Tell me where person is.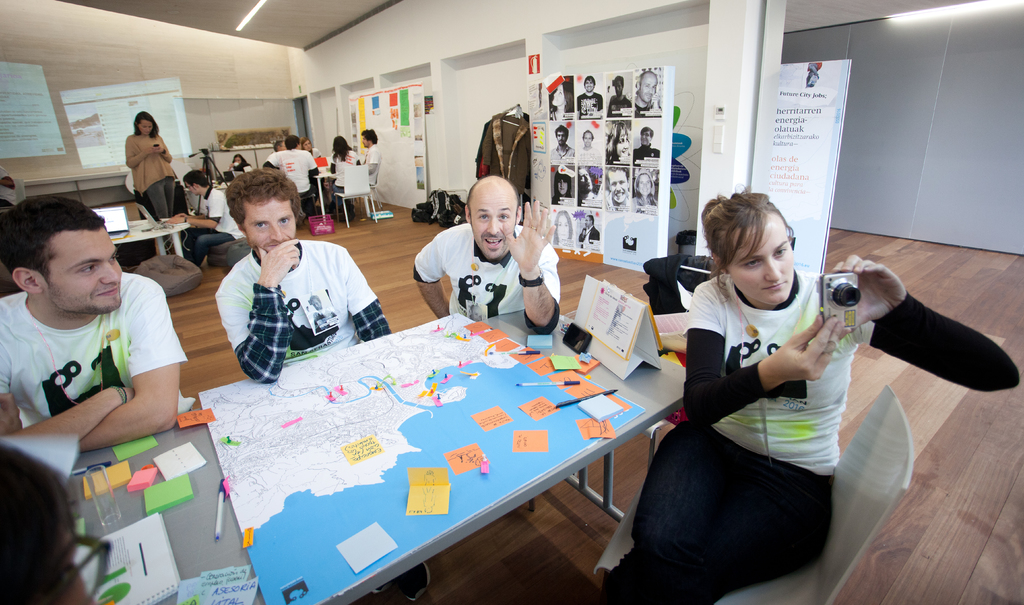
person is at [596, 194, 1018, 604].
